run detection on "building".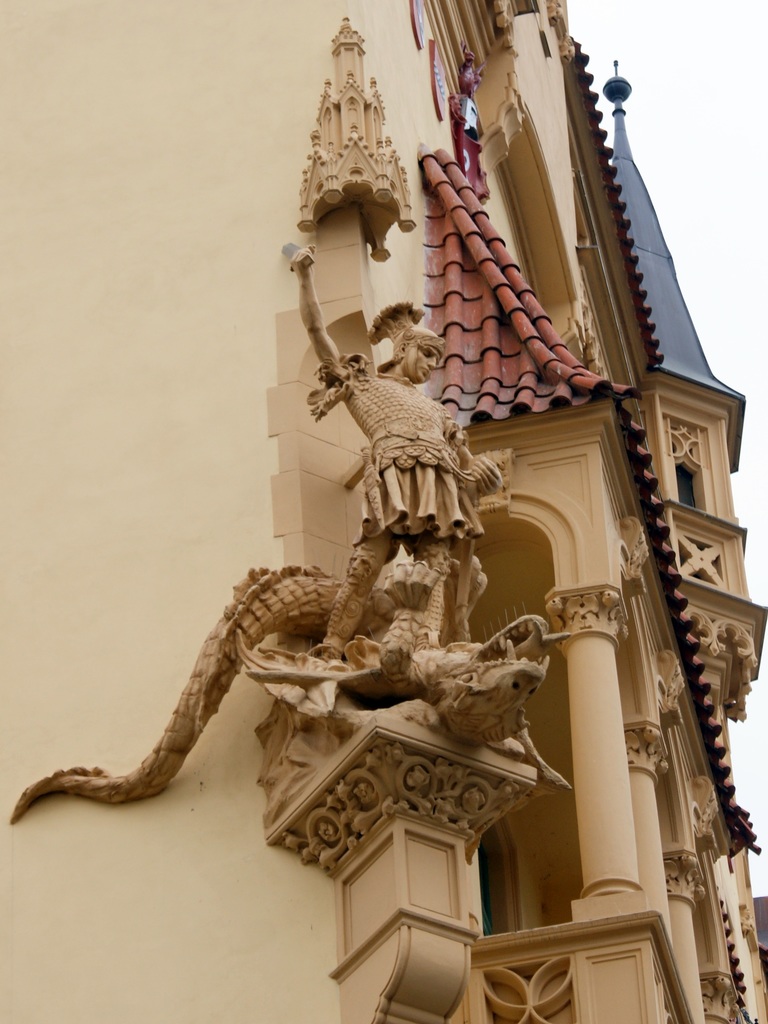
Result: pyautogui.locateOnScreen(0, 0, 767, 1023).
